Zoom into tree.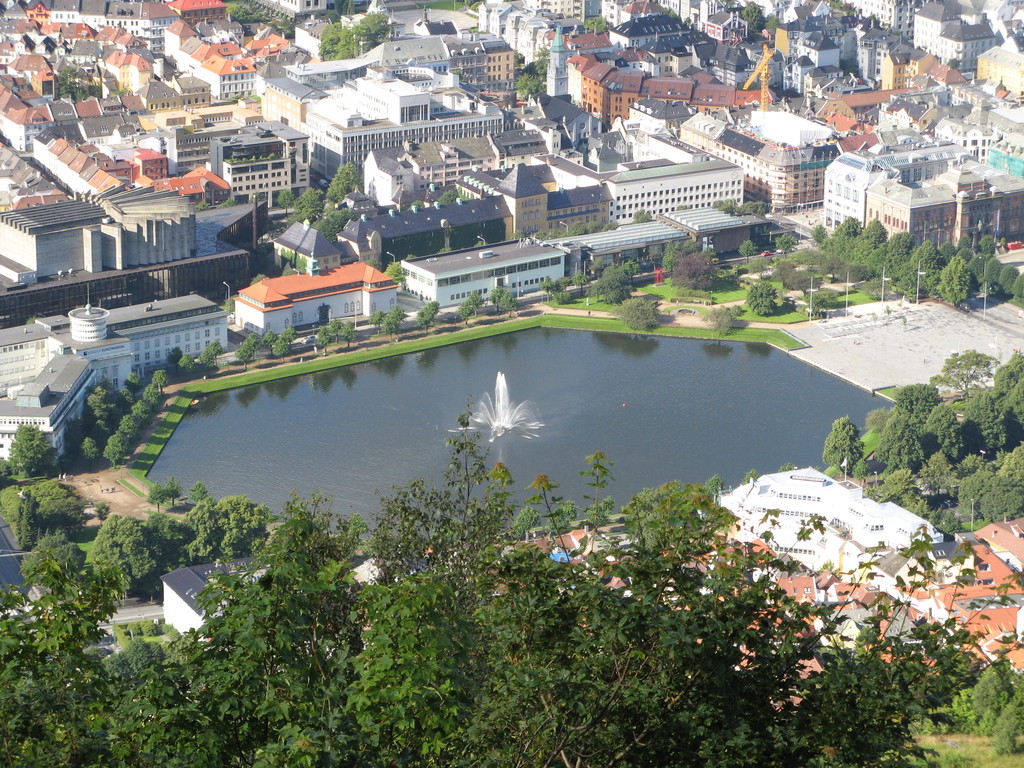
Zoom target: 276 188 295 225.
